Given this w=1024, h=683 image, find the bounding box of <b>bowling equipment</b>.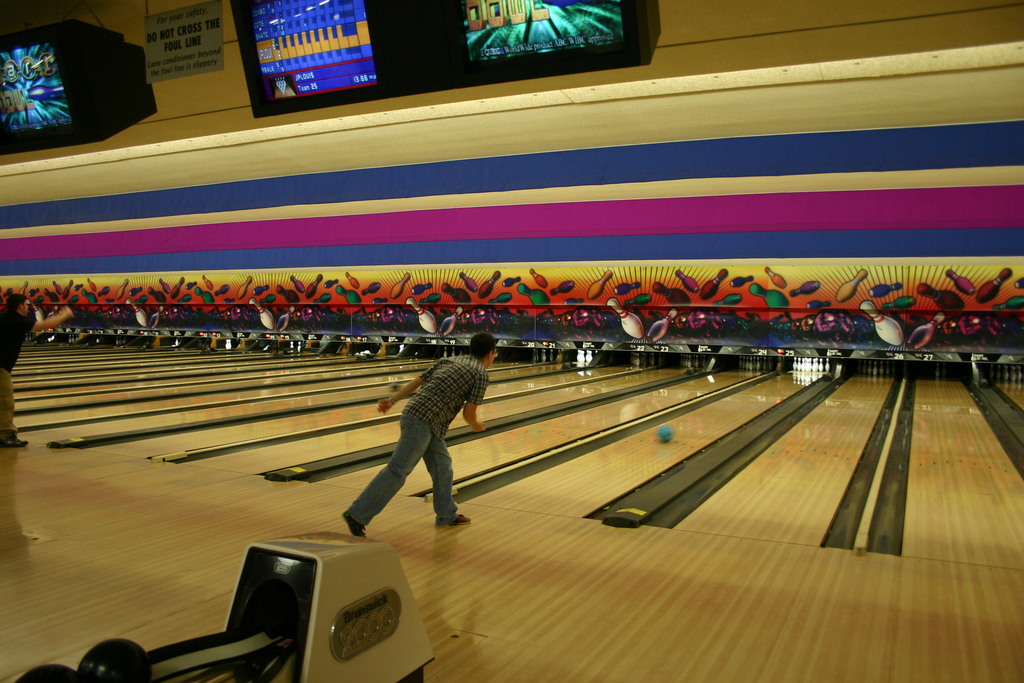
box(196, 288, 211, 301).
